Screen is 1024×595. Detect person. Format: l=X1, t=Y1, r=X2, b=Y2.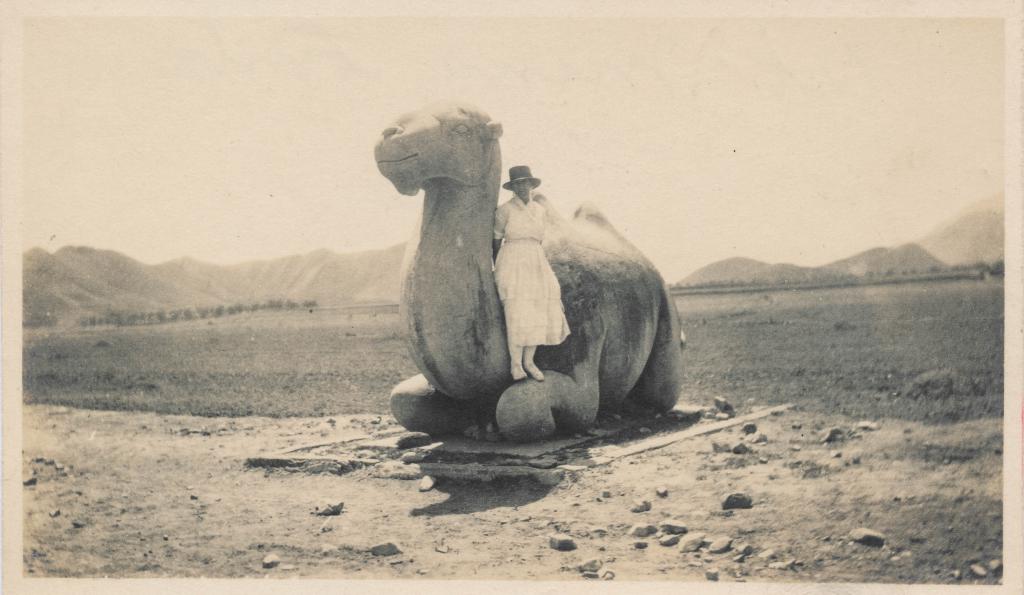
l=490, t=158, r=575, b=382.
